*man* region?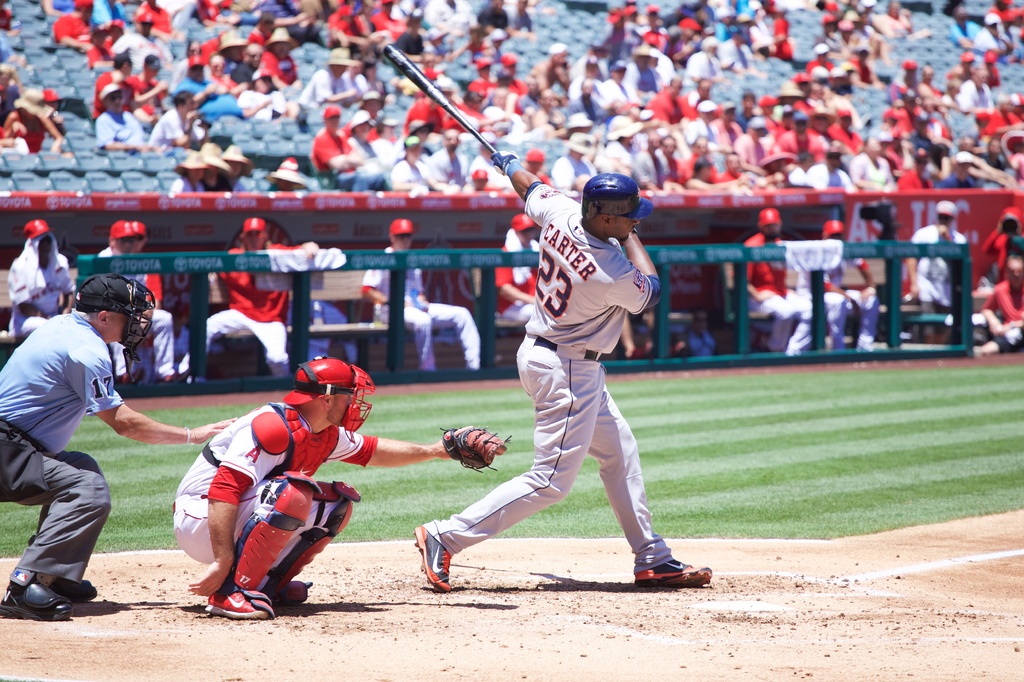
pyautogui.locateOnScreen(488, 209, 551, 325)
